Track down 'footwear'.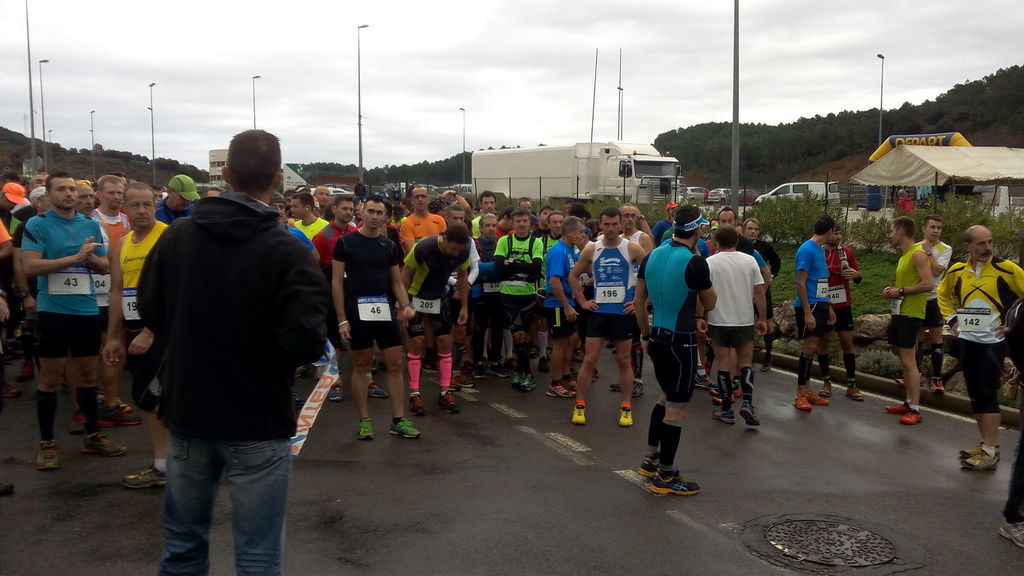
Tracked to bbox=(708, 409, 732, 424).
